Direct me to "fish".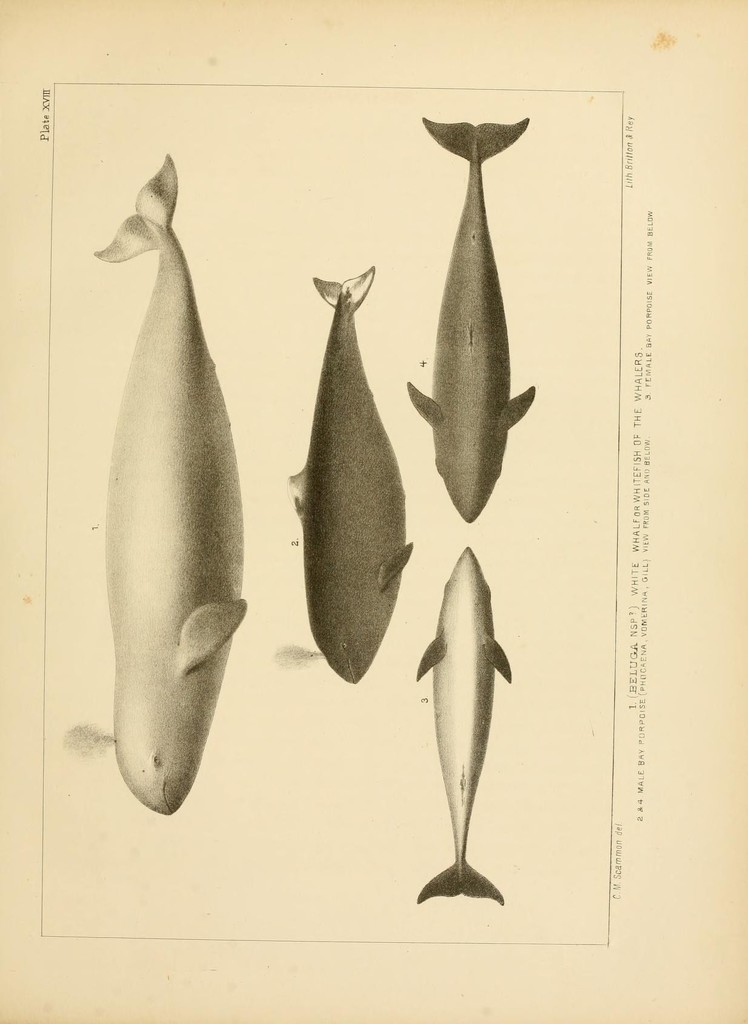
Direction: [272, 266, 422, 686].
